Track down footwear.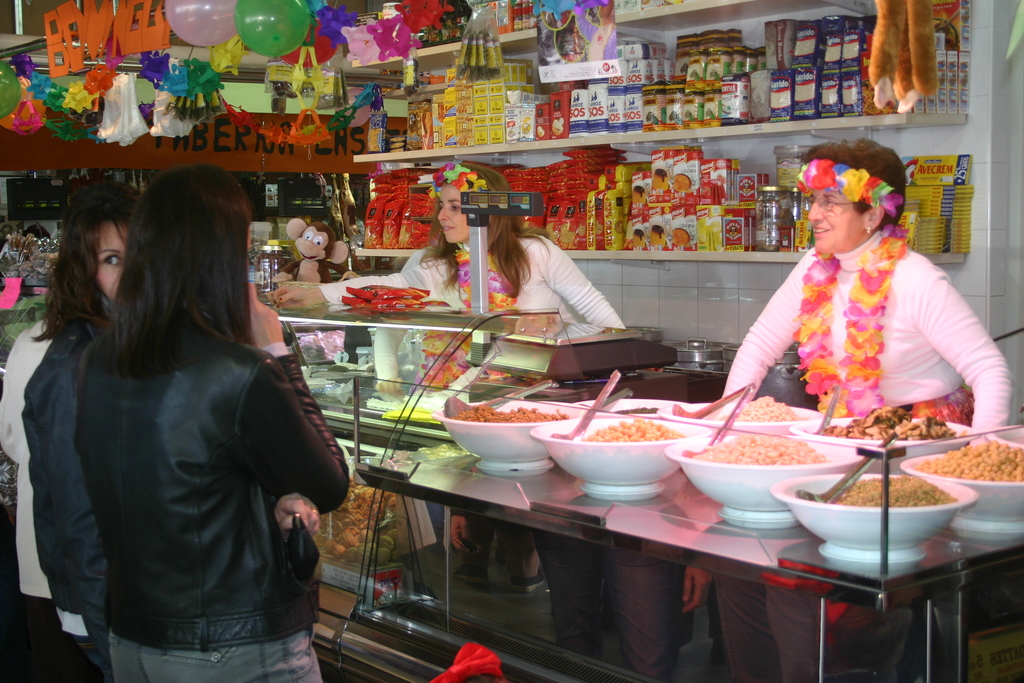
Tracked to BBox(452, 562, 491, 594).
